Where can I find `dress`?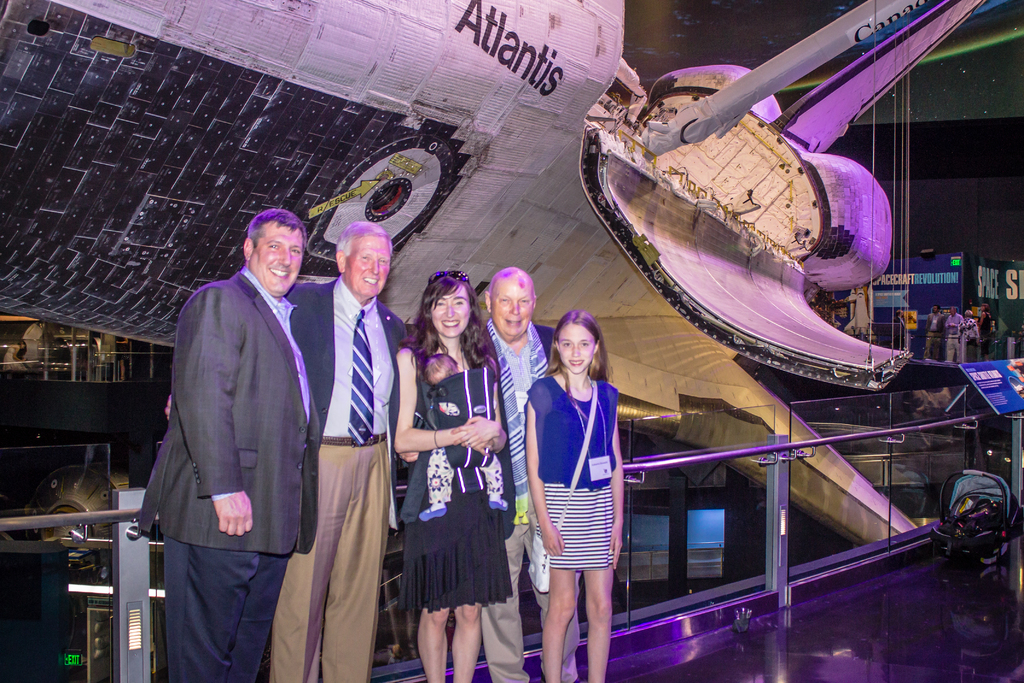
You can find it at [left=399, top=384, right=516, bottom=623].
